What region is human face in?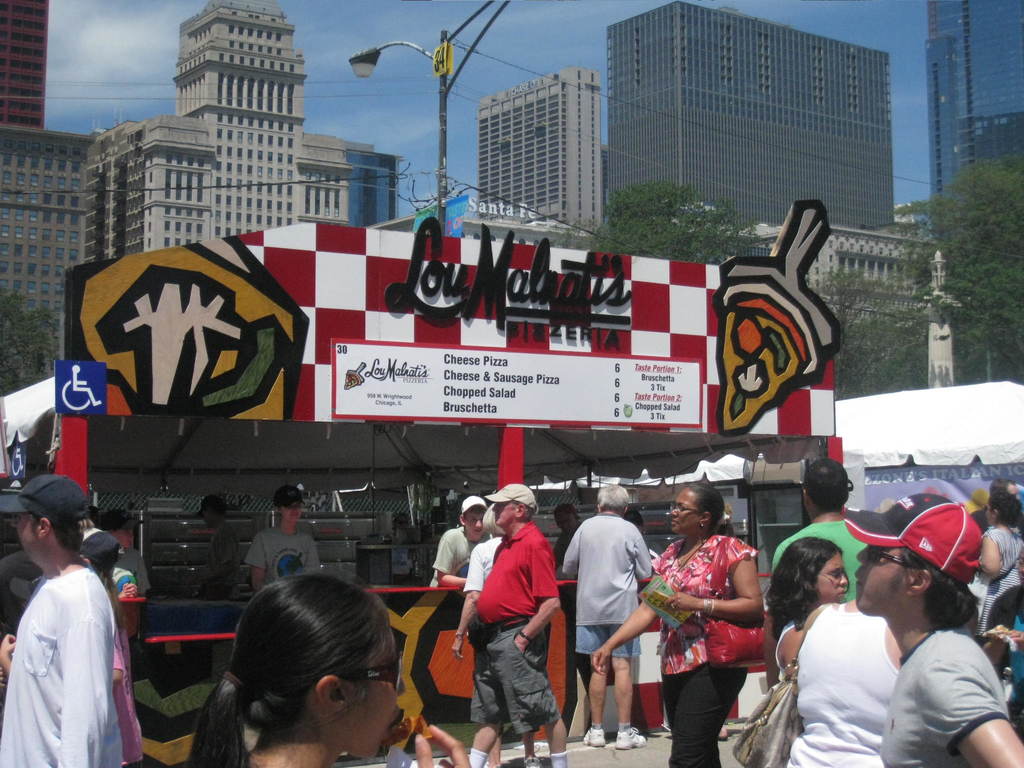
285 502 300 525.
